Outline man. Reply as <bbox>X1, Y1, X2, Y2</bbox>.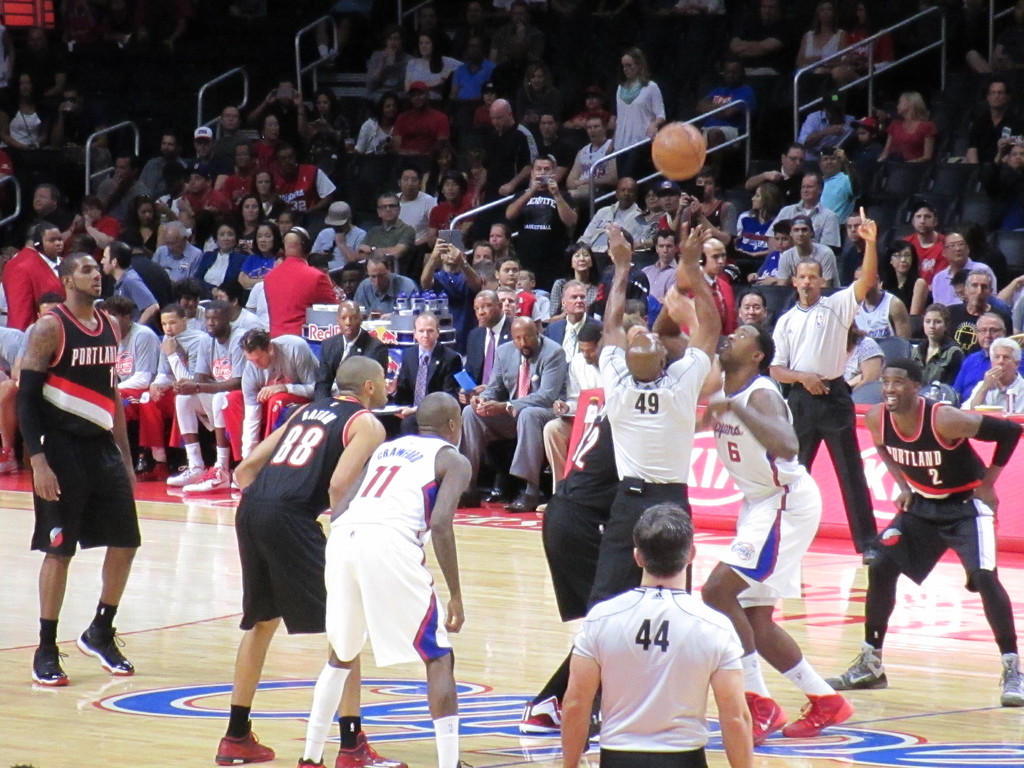
<bbox>761, 175, 837, 242</bbox>.
